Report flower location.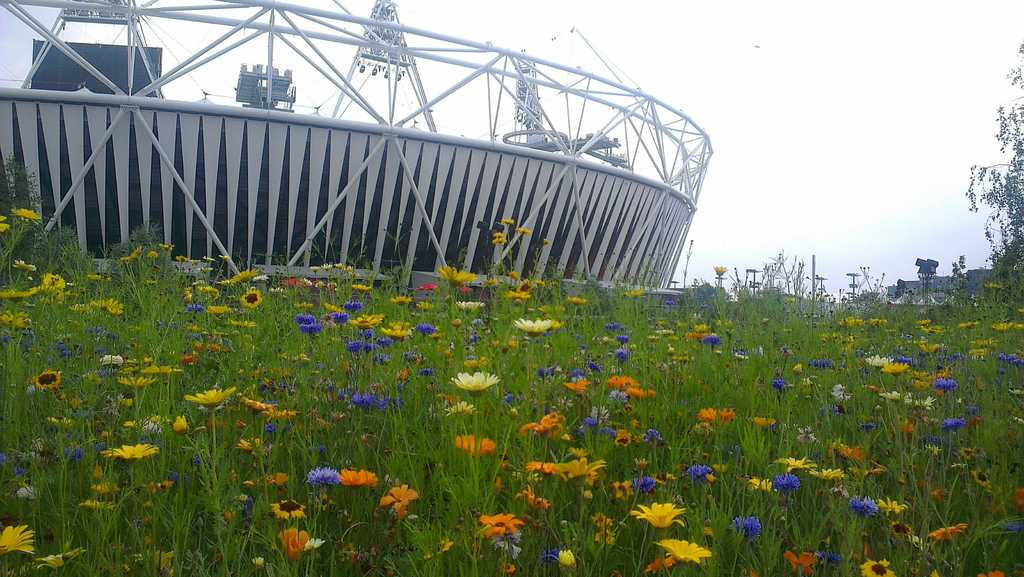
Report: x1=973 y1=568 x2=1003 y2=576.
